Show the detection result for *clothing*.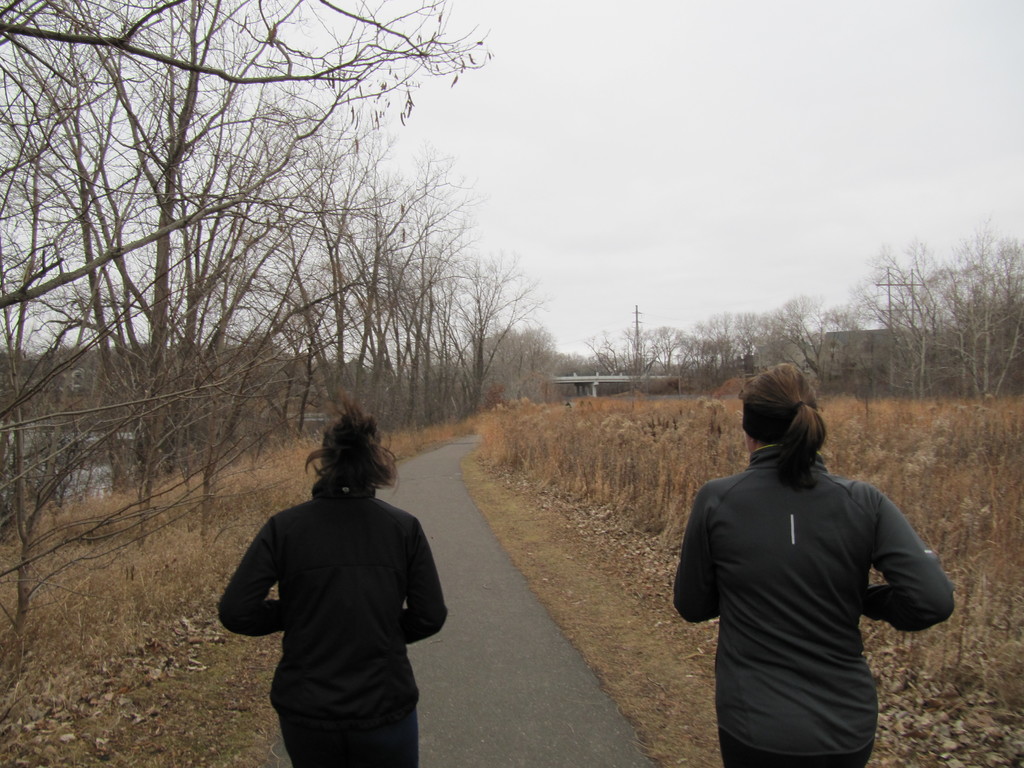
(214, 476, 450, 767).
